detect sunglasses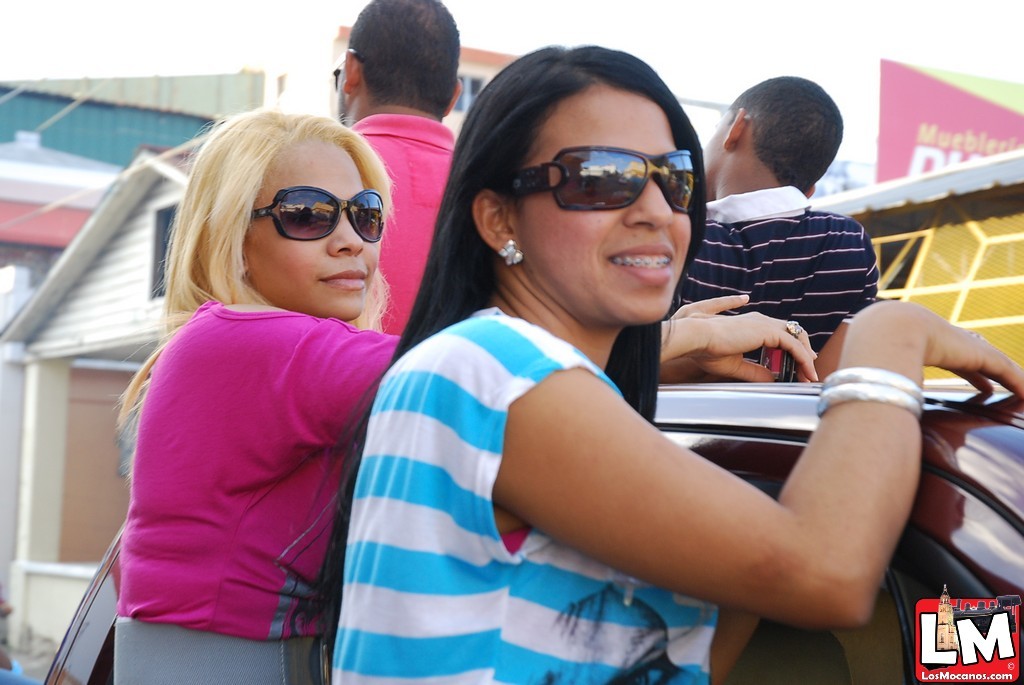
bbox(238, 186, 394, 250)
